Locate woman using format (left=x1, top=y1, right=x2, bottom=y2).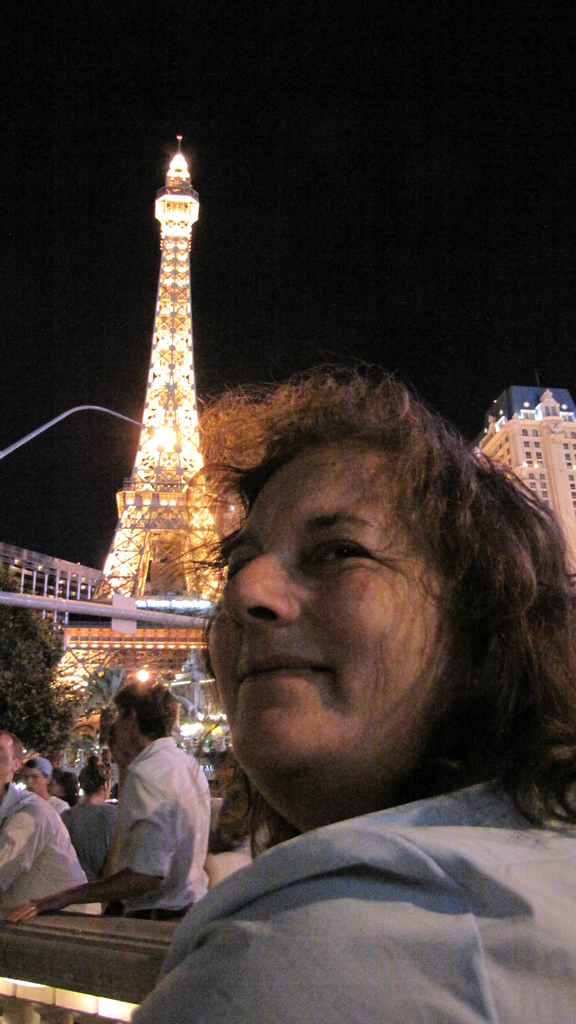
(left=61, top=755, right=121, bottom=882).
